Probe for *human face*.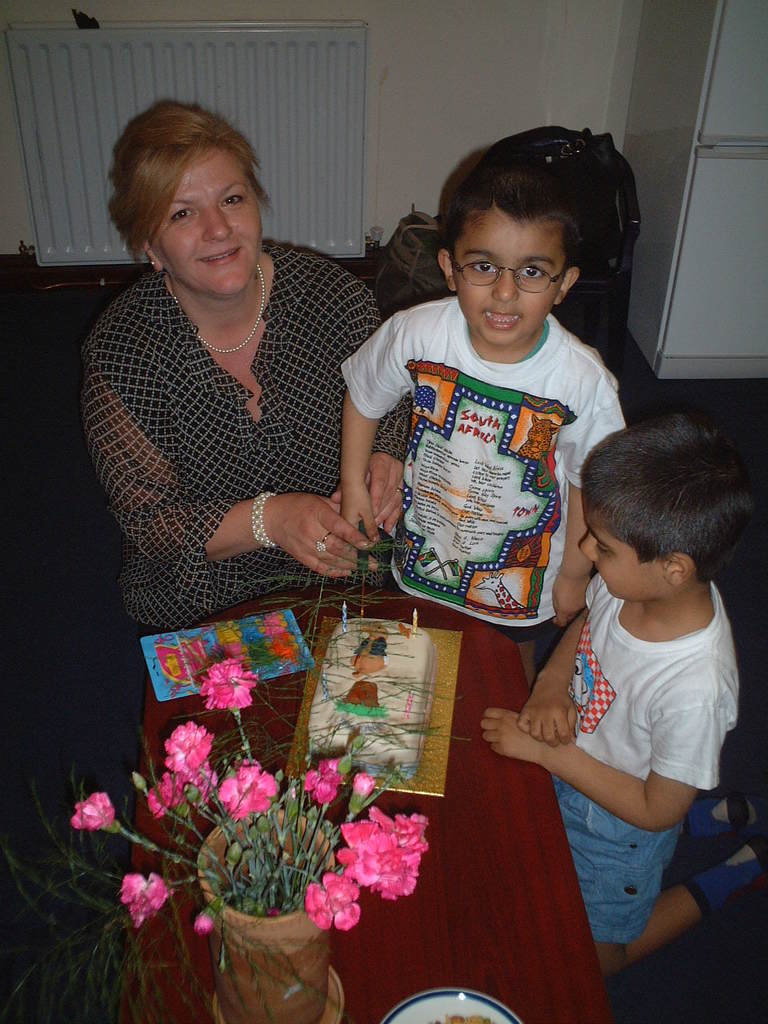
Probe result: select_region(150, 146, 263, 300).
